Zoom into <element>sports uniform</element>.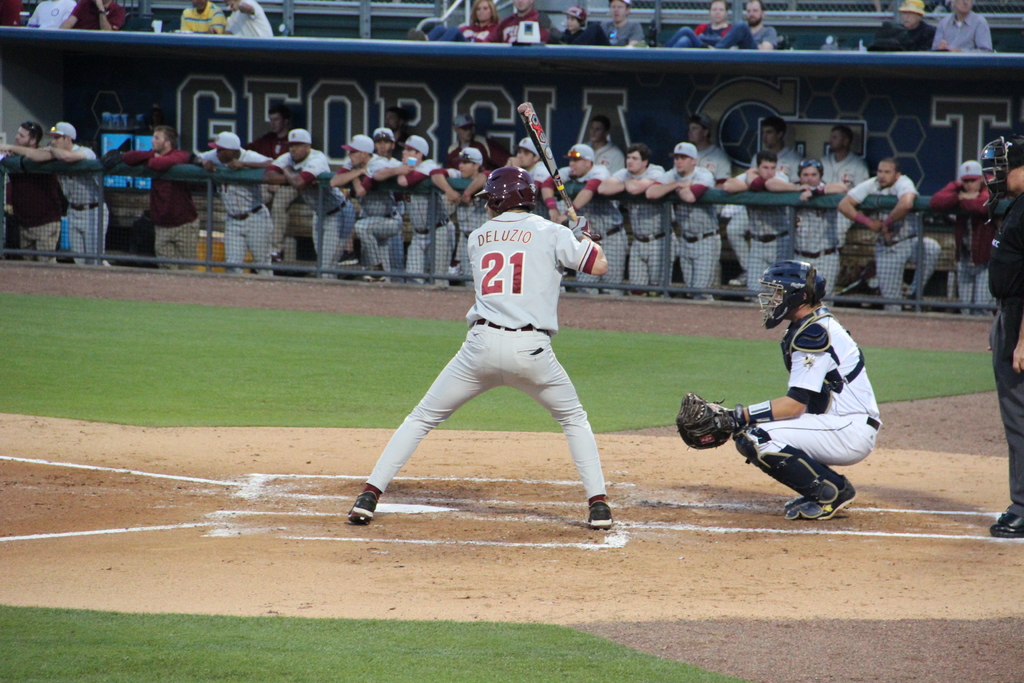
Zoom target: crop(54, 140, 106, 256).
